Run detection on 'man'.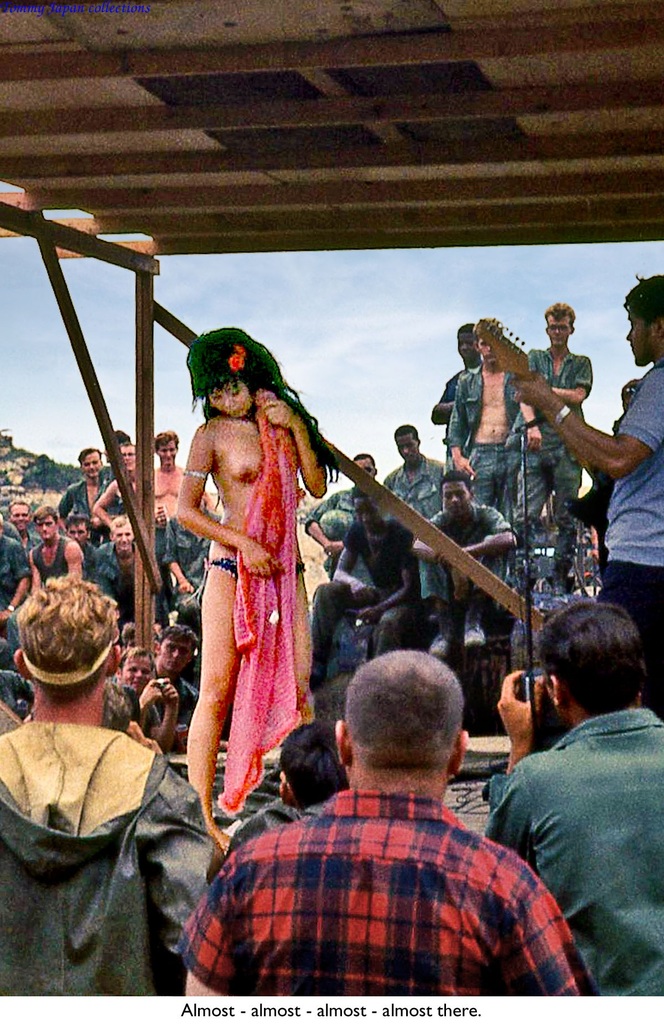
Result: box=[467, 606, 660, 970].
